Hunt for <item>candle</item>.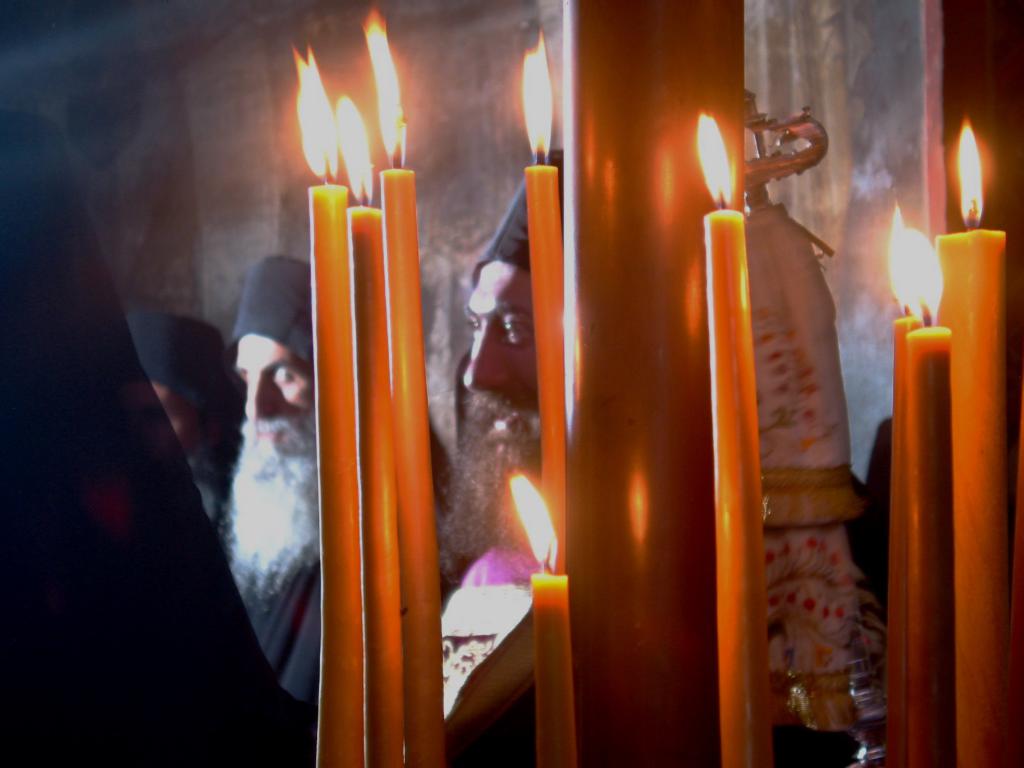
Hunted down at [left=298, top=48, right=358, bottom=767].
